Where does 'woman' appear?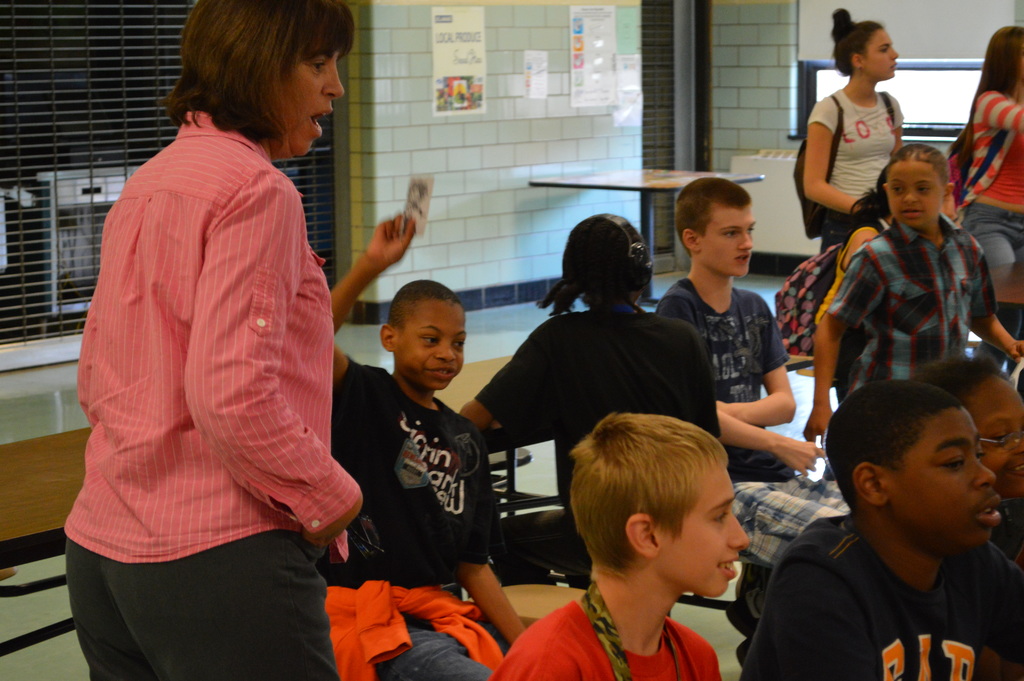
Appears at bbox=[955, 25, 1023, 368].
